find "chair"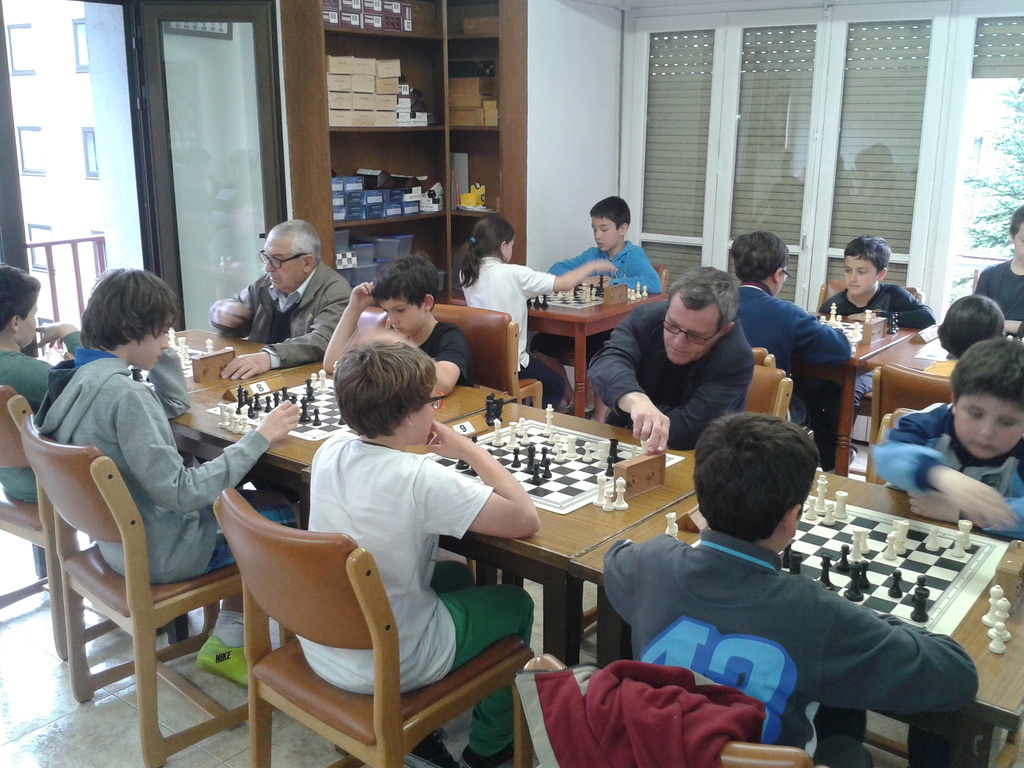
427, 298, 518, 574
